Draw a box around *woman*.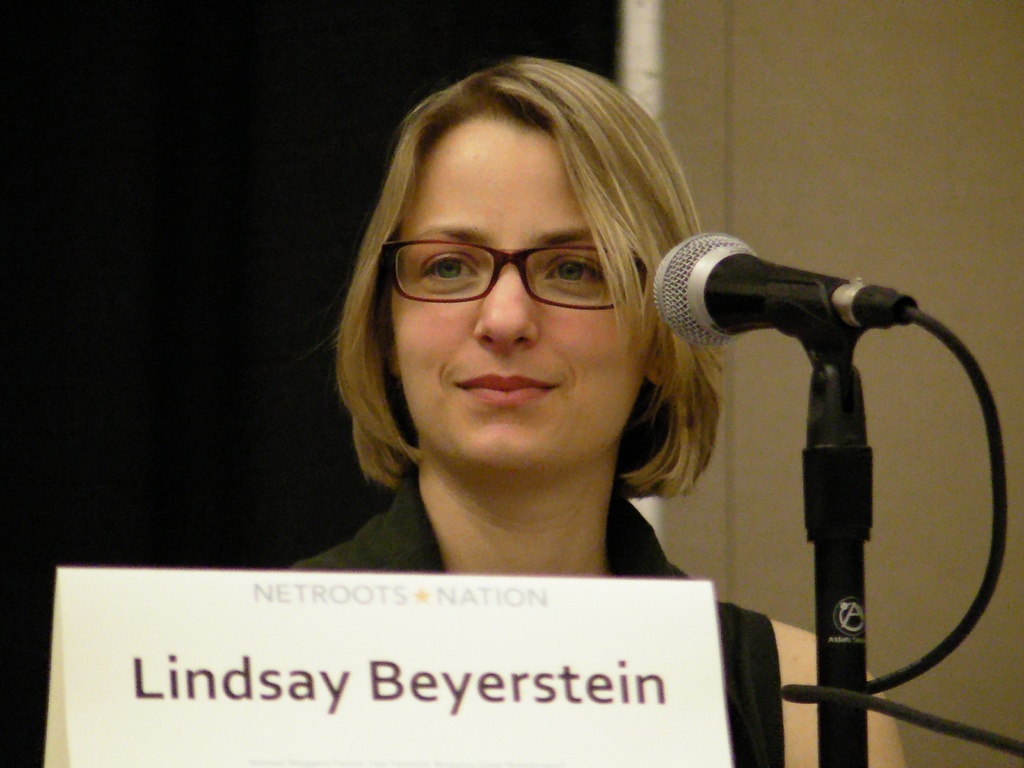
x1=289 y1=46 x2=787 y2=767.
